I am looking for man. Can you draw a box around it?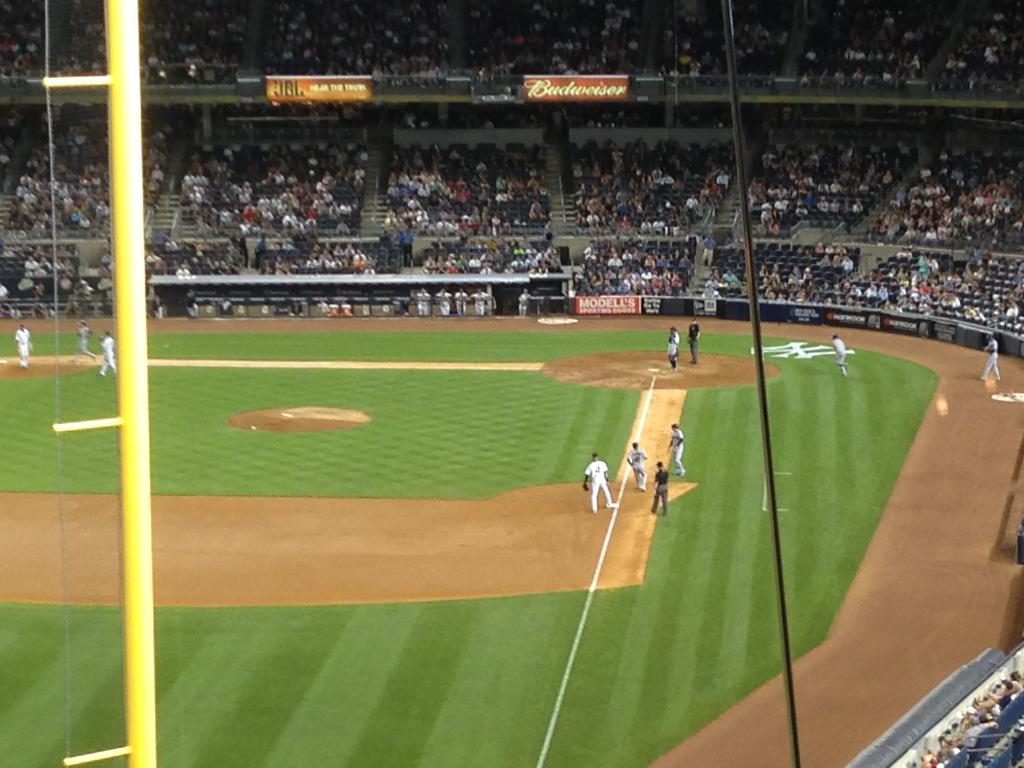
Sure, the bounding box is 623:443:648:491.
